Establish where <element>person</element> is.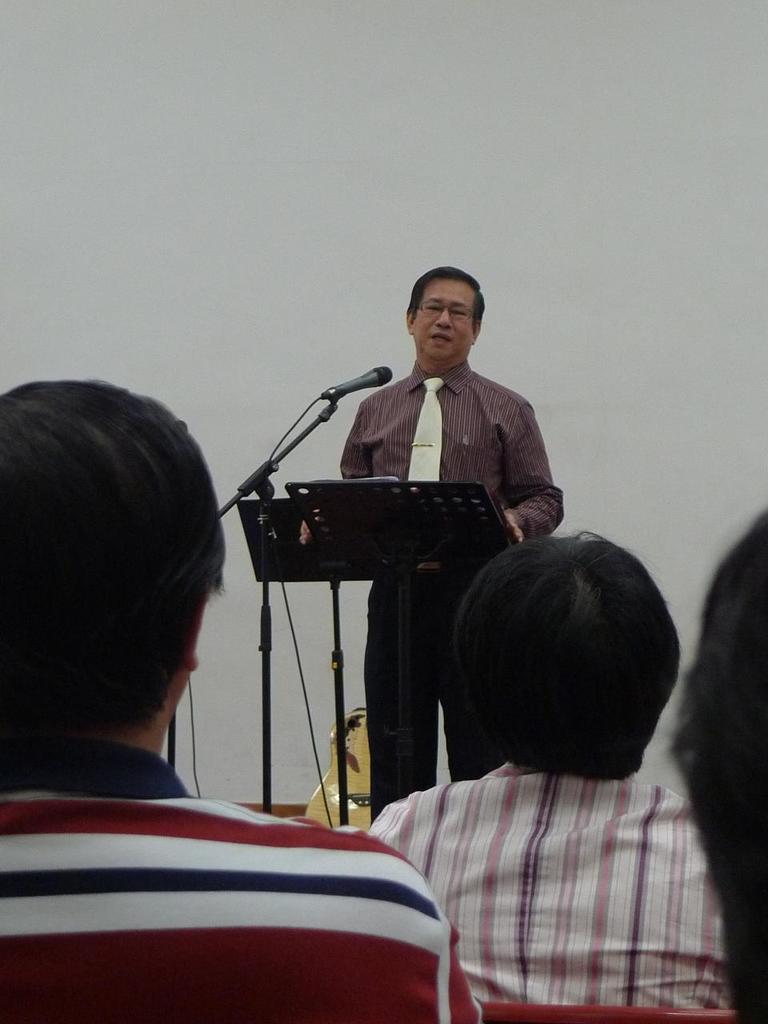
Established at l=0, t=378, r=478, b=1023.
